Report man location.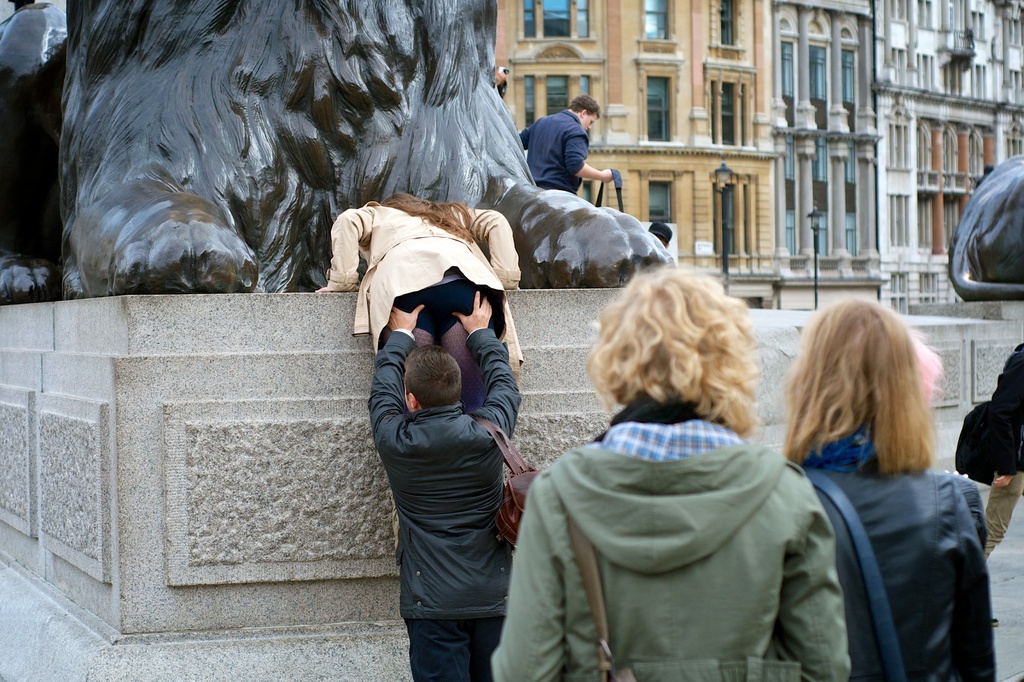
Report: BBox(360, 259, 536, 676).
